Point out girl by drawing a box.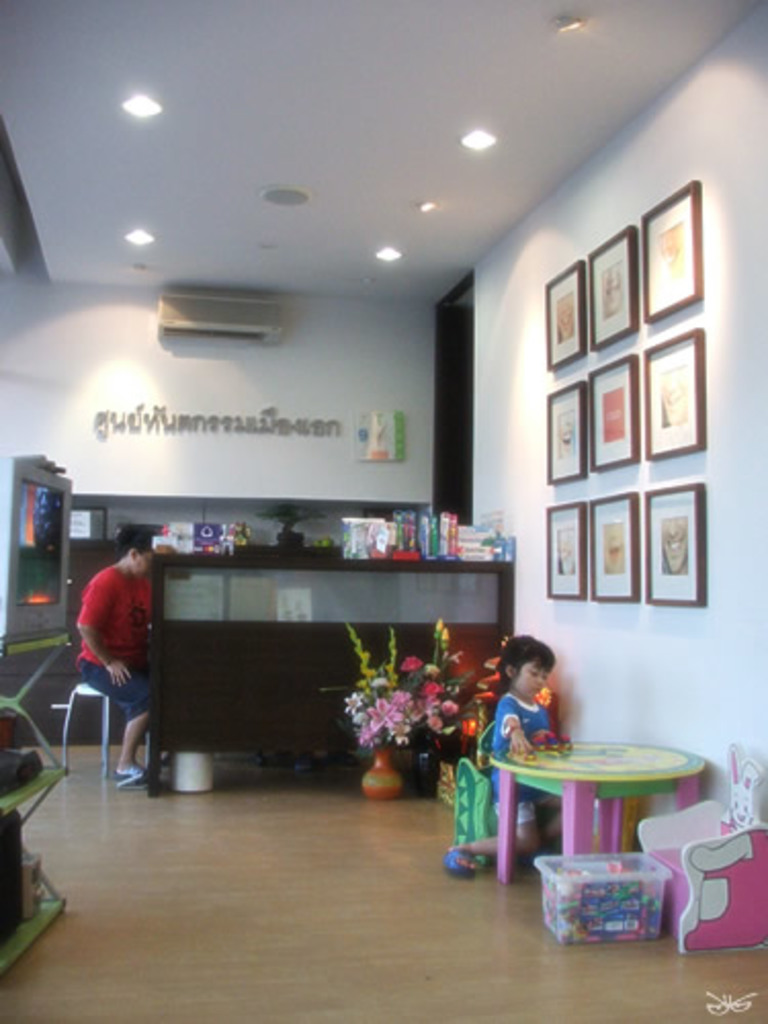
Rect(438, 643, 575, 887).
